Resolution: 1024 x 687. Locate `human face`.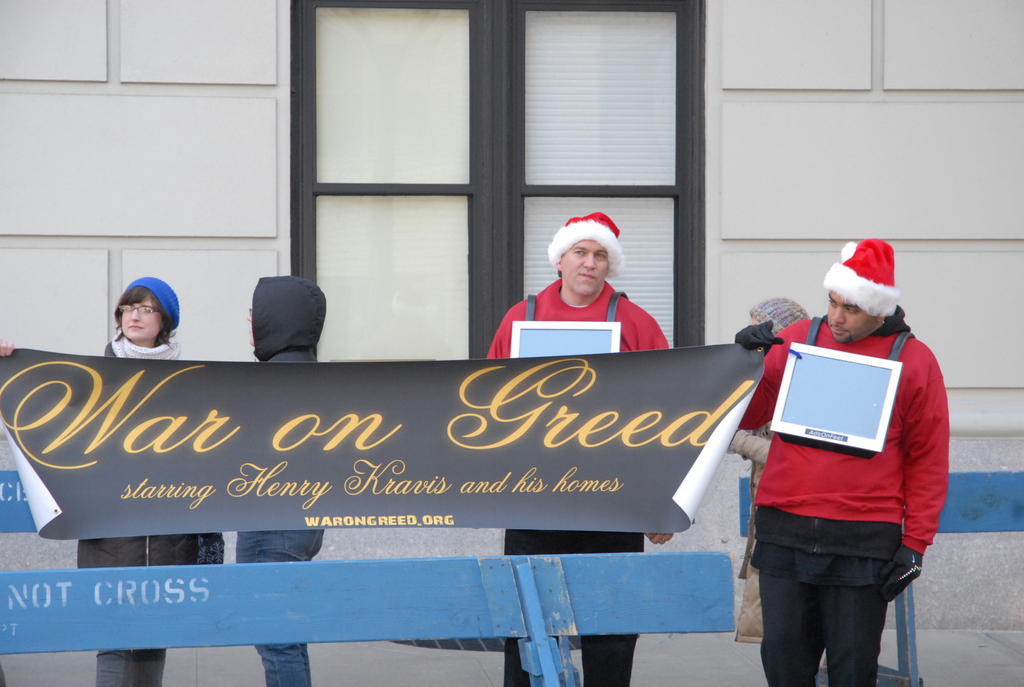
BBox(830, 292, 877, 342).
